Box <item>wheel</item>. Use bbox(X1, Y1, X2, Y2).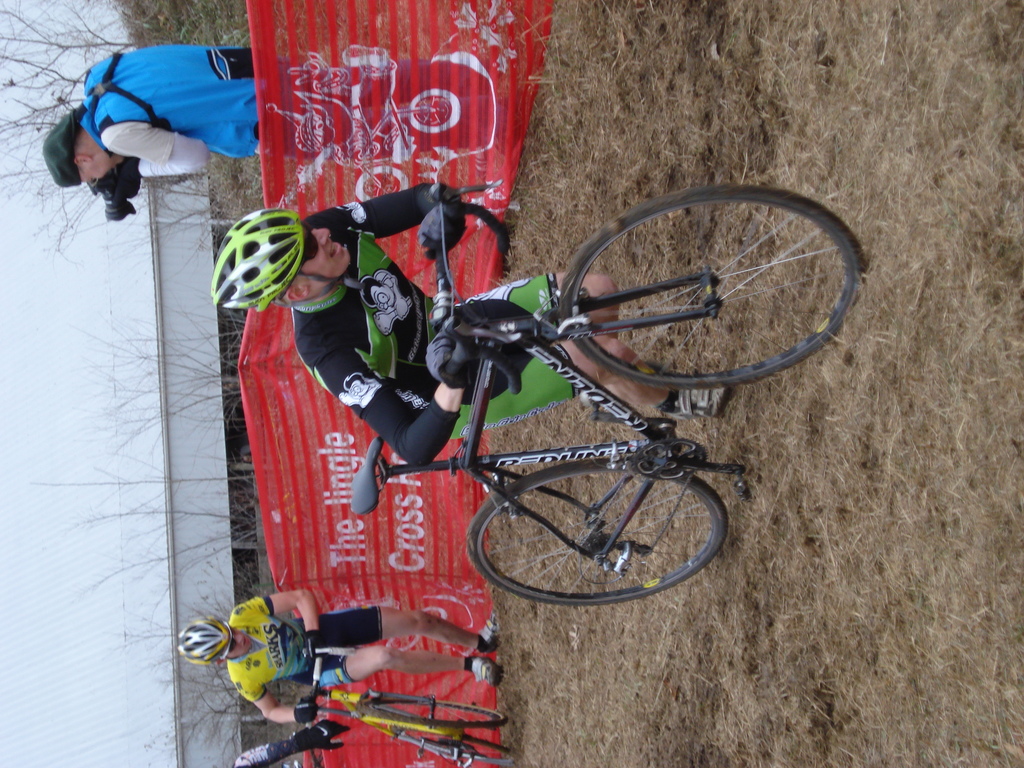
bbox(371, 698, 508, 730).
